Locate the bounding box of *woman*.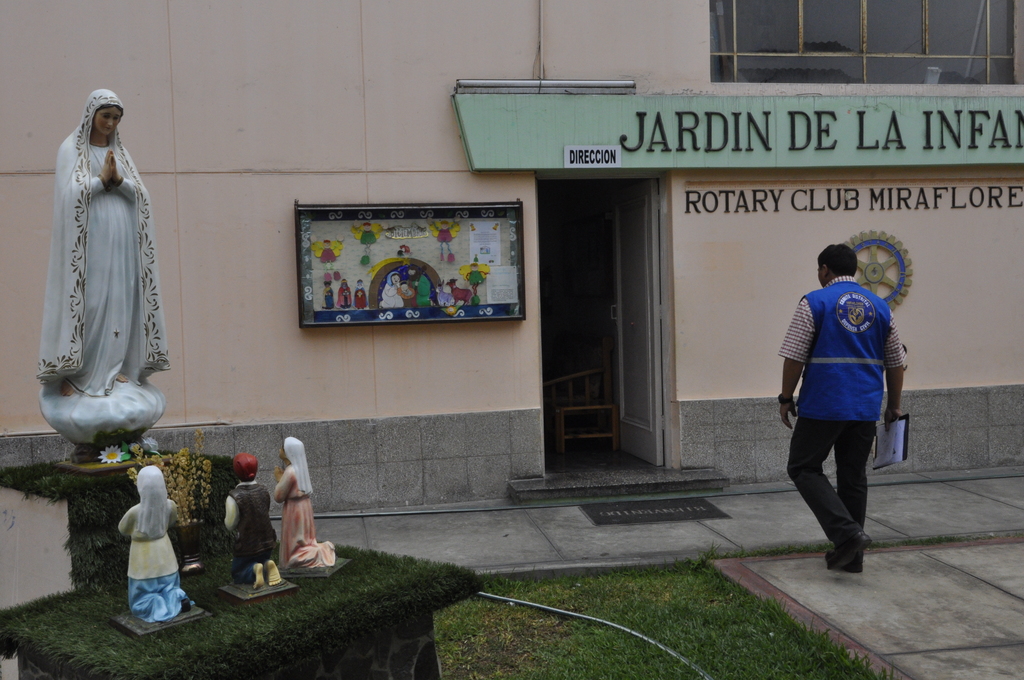
Bounding box: box=[335, 279, 351, 310].
